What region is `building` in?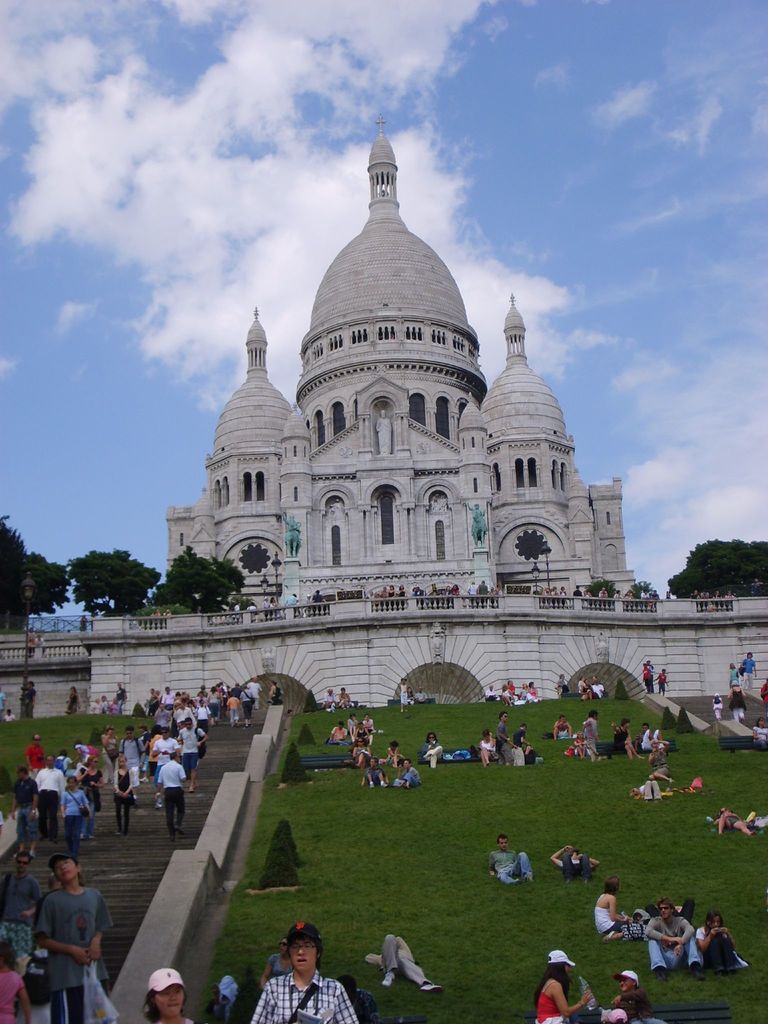
crop(159, 113, 640, 619).
